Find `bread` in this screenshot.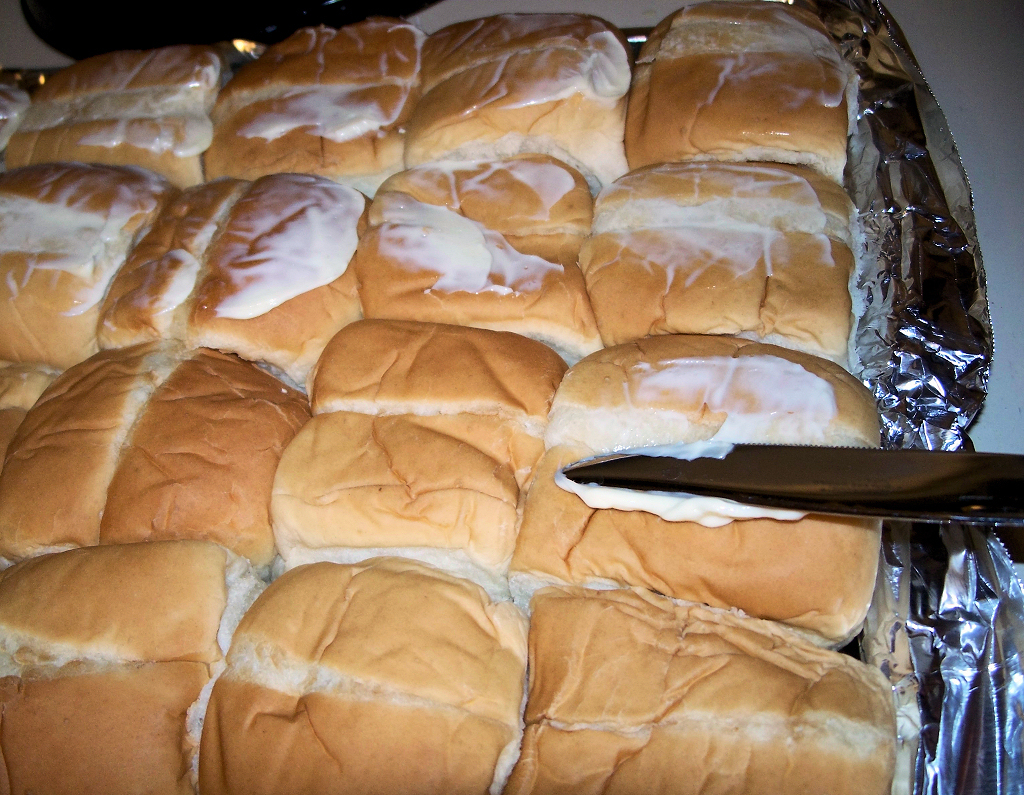
The bounding box for `bread` is l=508, t=587, r=899, b=794.
